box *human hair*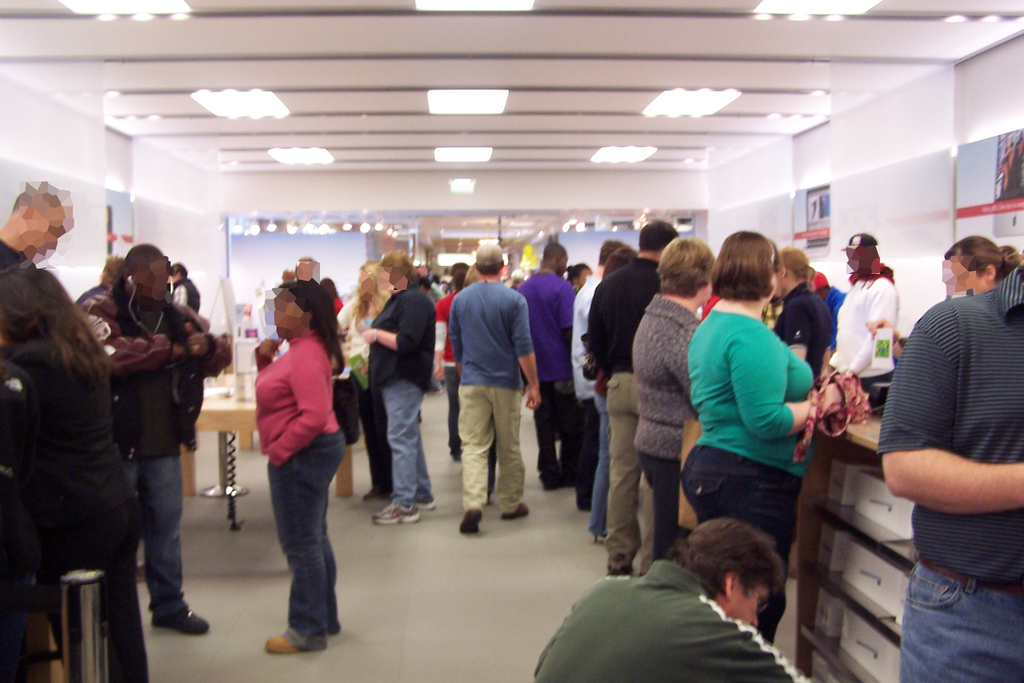
x1=381, y1=249, x2=417, y2=284
